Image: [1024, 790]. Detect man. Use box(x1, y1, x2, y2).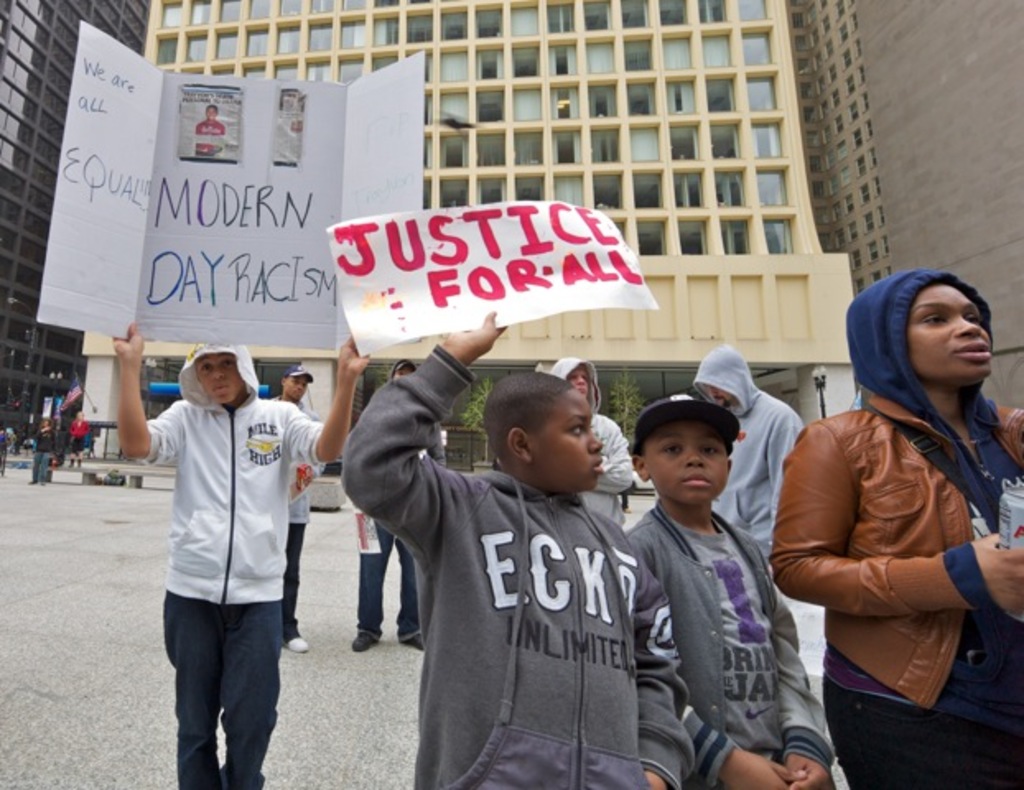
box(346, 357, 449, 657).
